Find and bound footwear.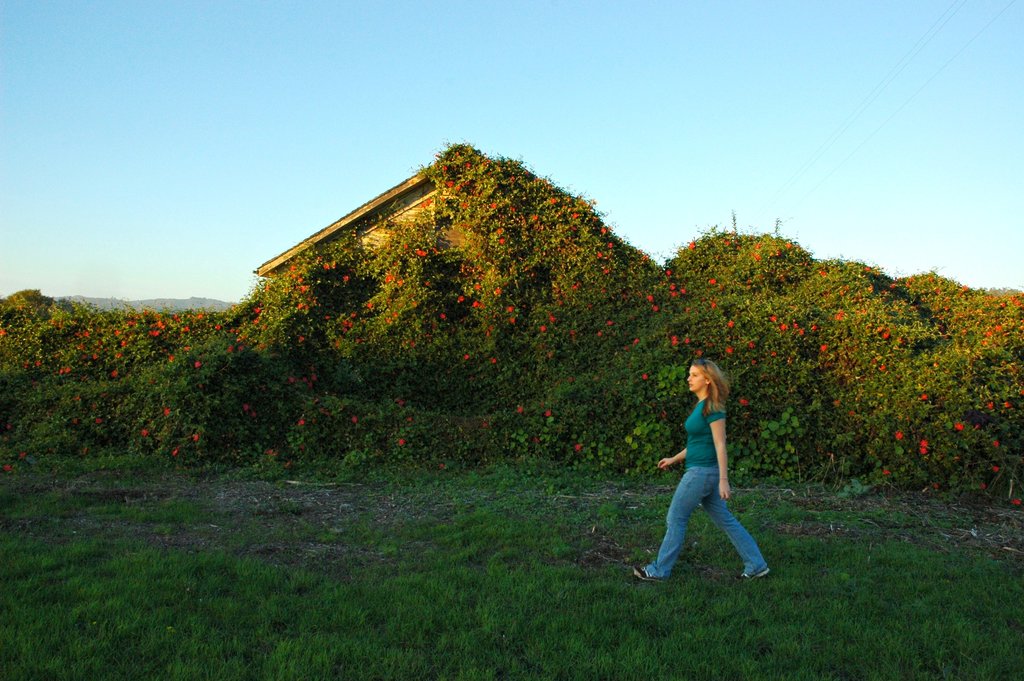
Bound: bbox=[736, 568, 770, 578].
